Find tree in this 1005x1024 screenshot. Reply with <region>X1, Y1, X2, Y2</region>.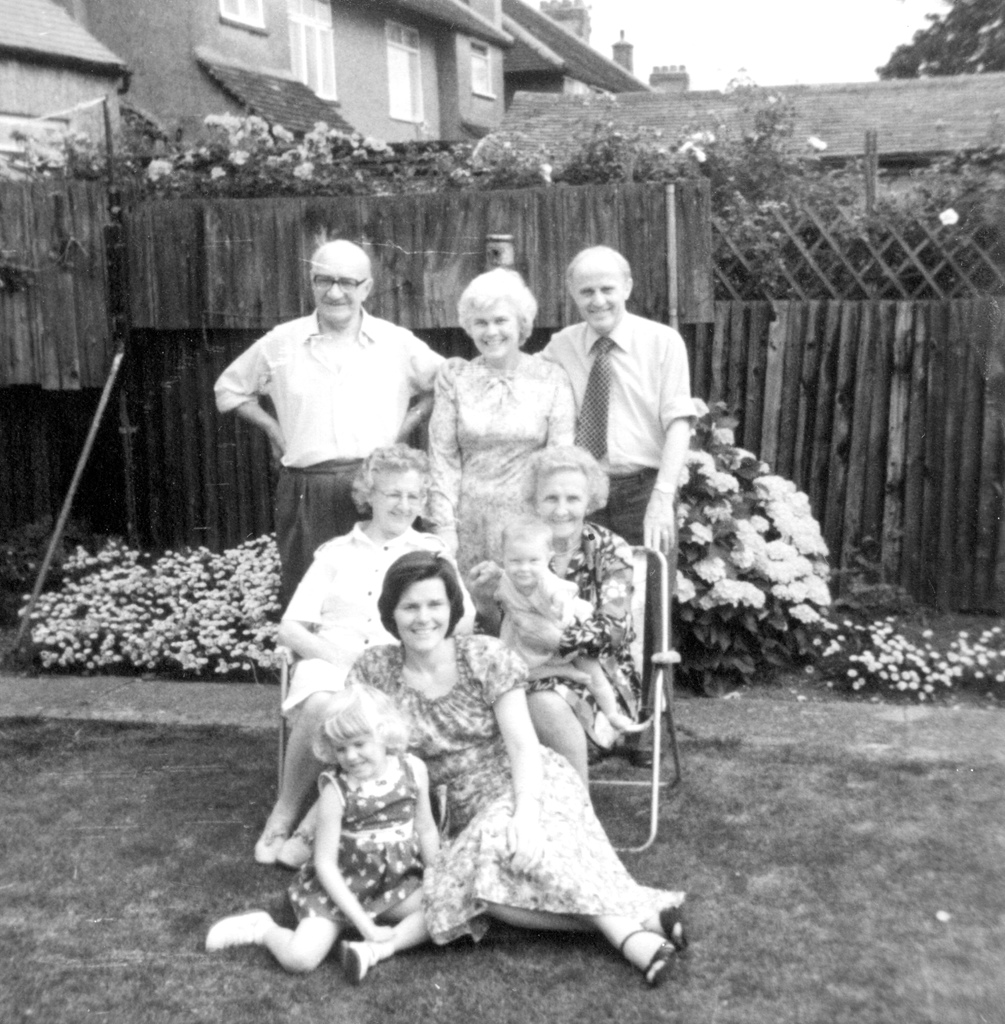
<region>878, 0, 1004, 89</region>.
